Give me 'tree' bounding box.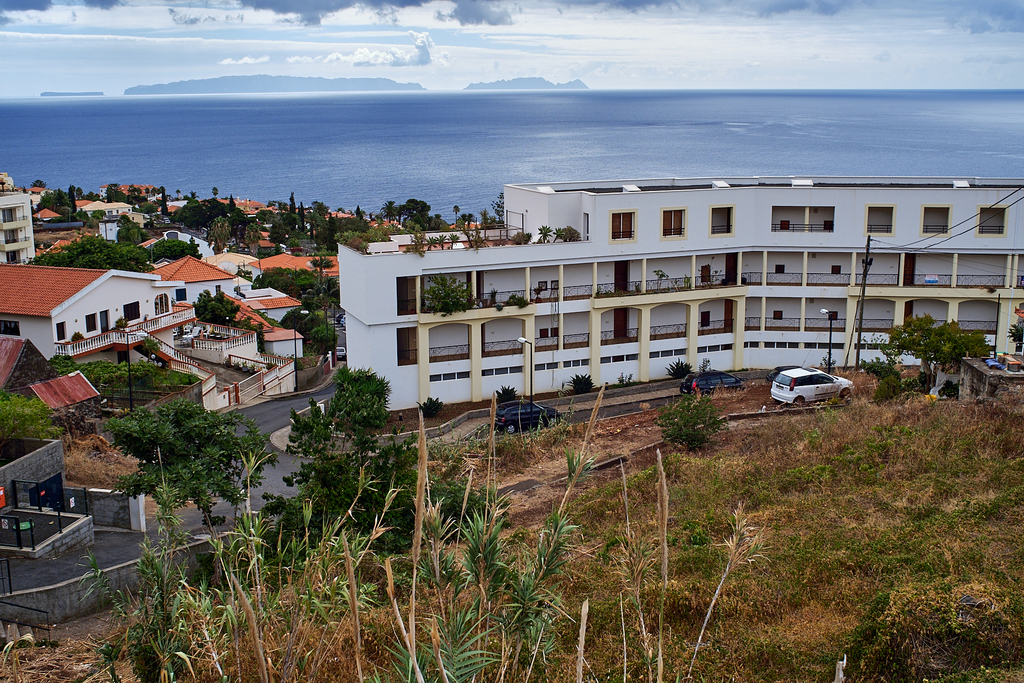
28 179 45 188.
